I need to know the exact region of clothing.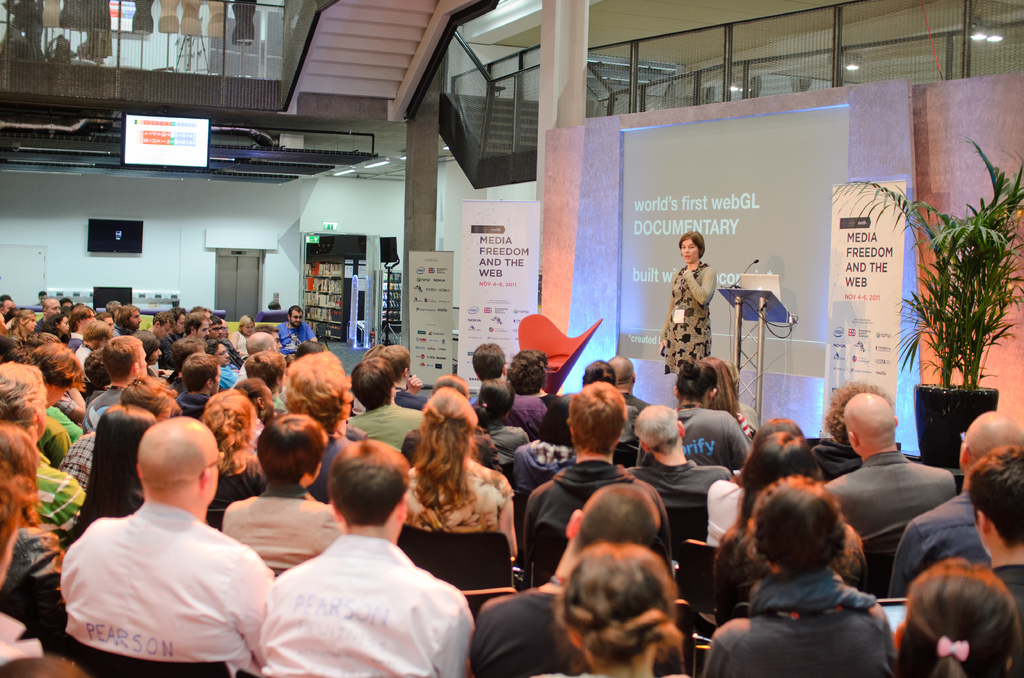
Region: <box>32,456,87,540</box>.
